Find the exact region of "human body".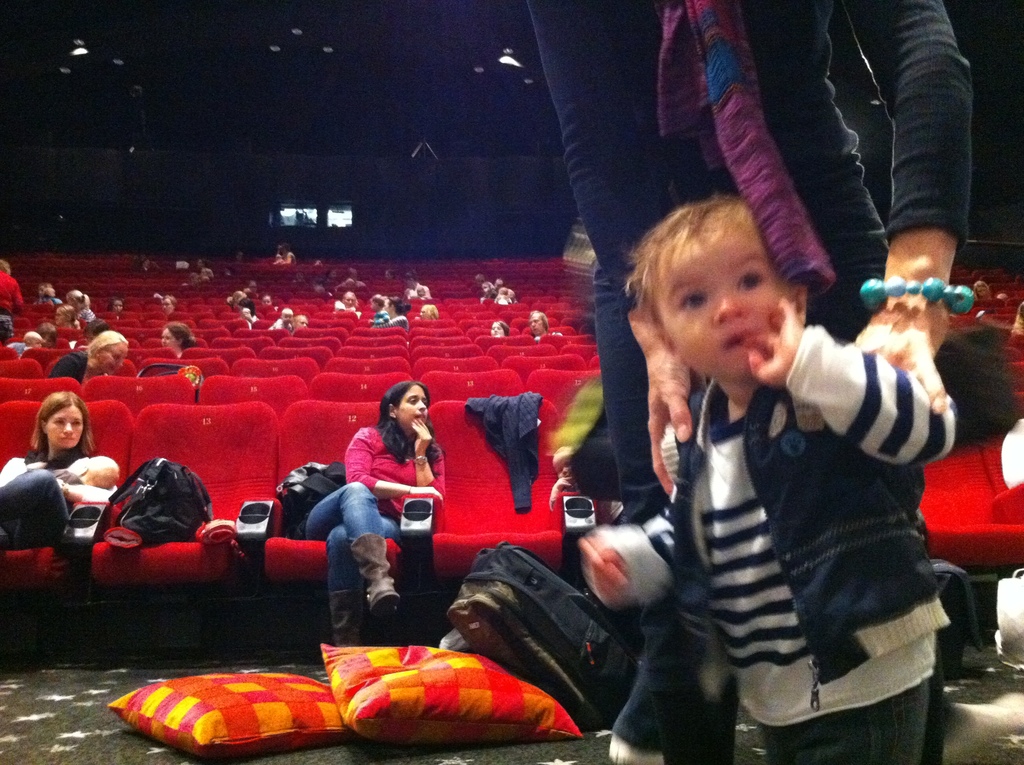
Exact region: <box>0,396,113,546</box>.
